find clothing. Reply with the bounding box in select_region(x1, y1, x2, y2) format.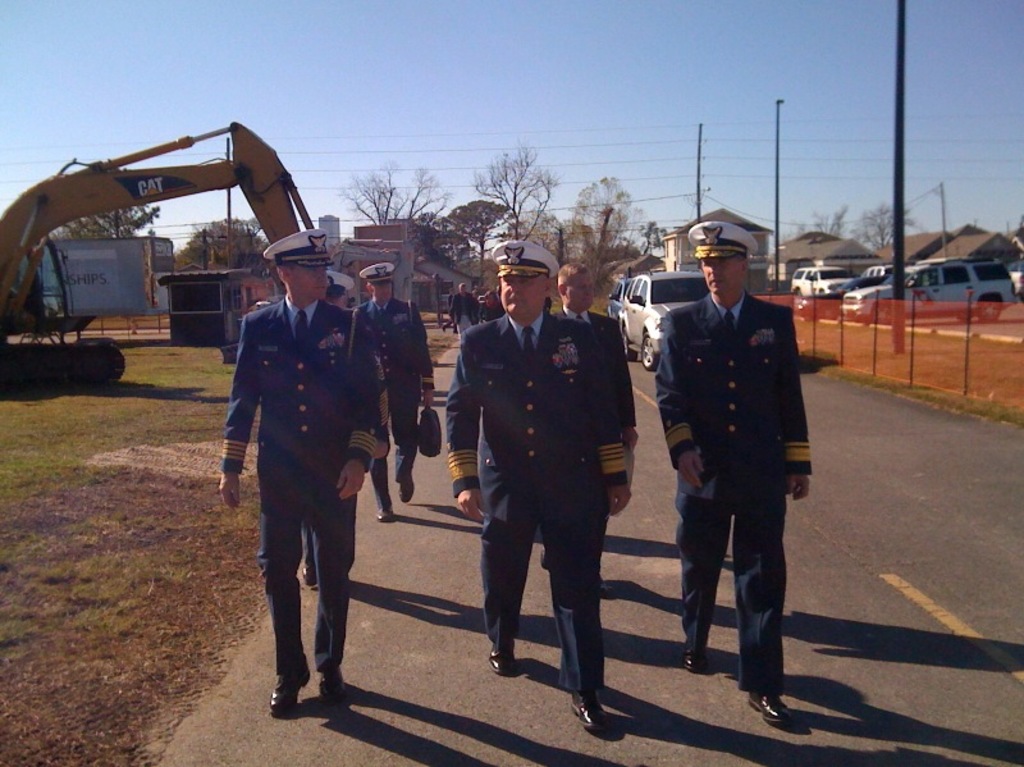
select_region(535, 310, 634, 502).
